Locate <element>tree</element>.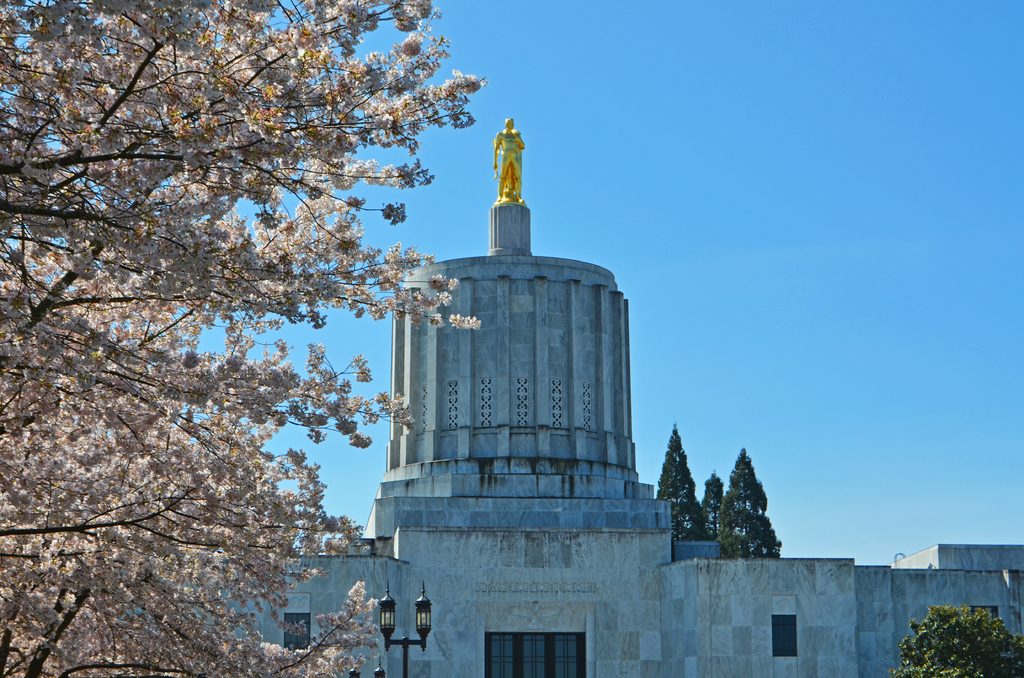
Bounding box: bbox(885, 605, 1023, 677).
